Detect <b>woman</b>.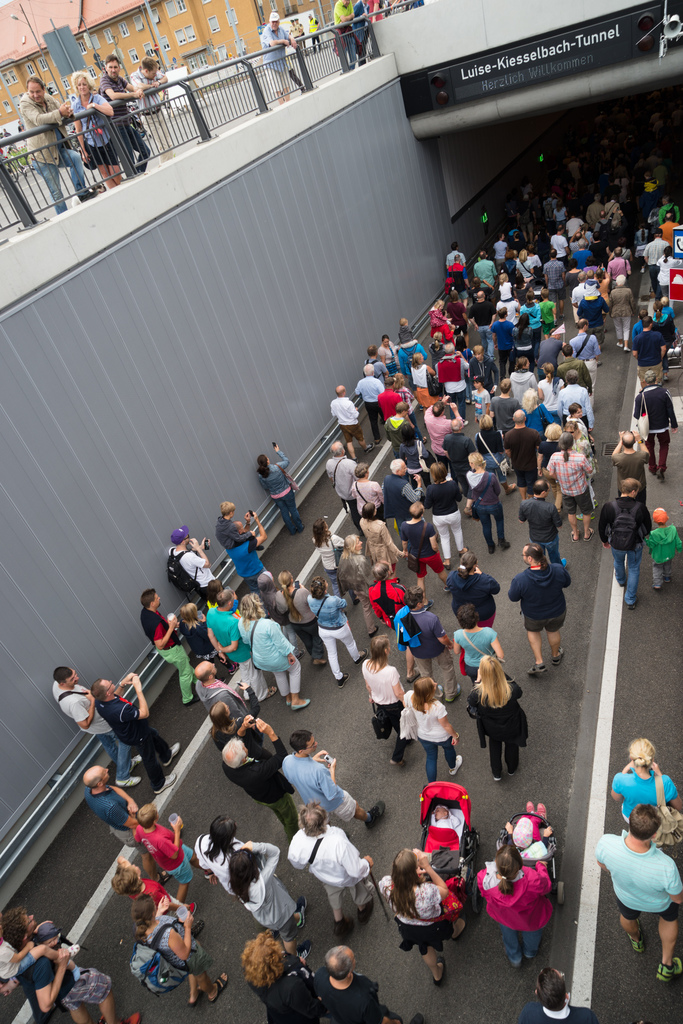
Detected at locate(245, 927, 320, 1023).
